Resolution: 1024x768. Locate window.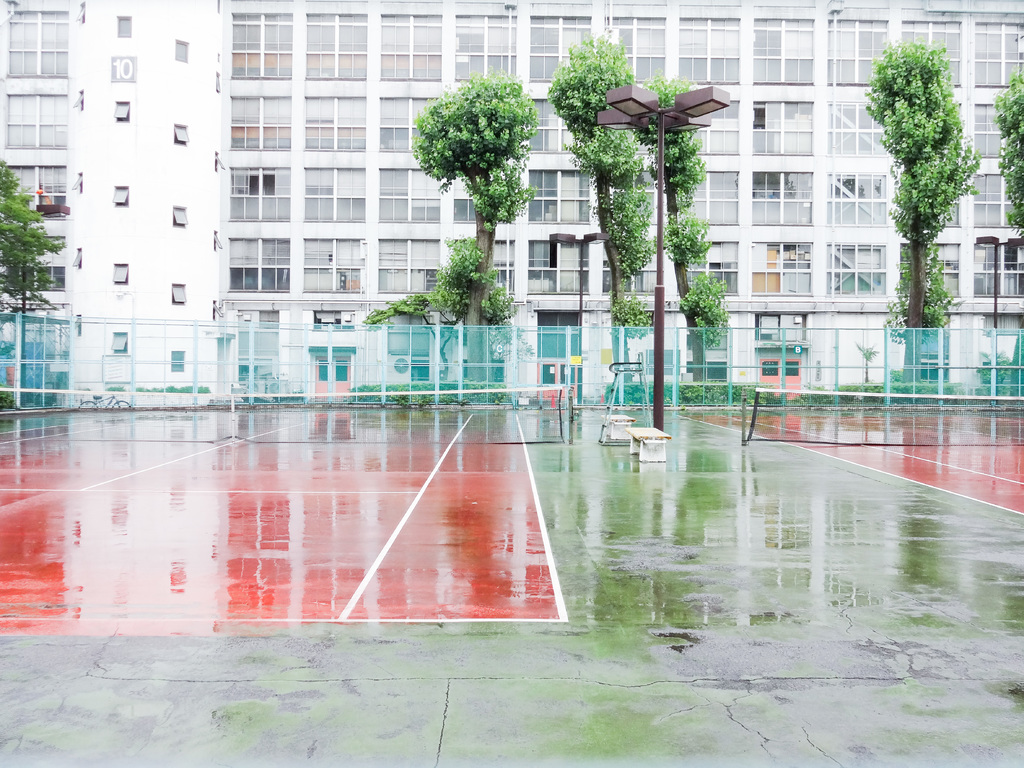
bbox(444, 157, 510, 223).
